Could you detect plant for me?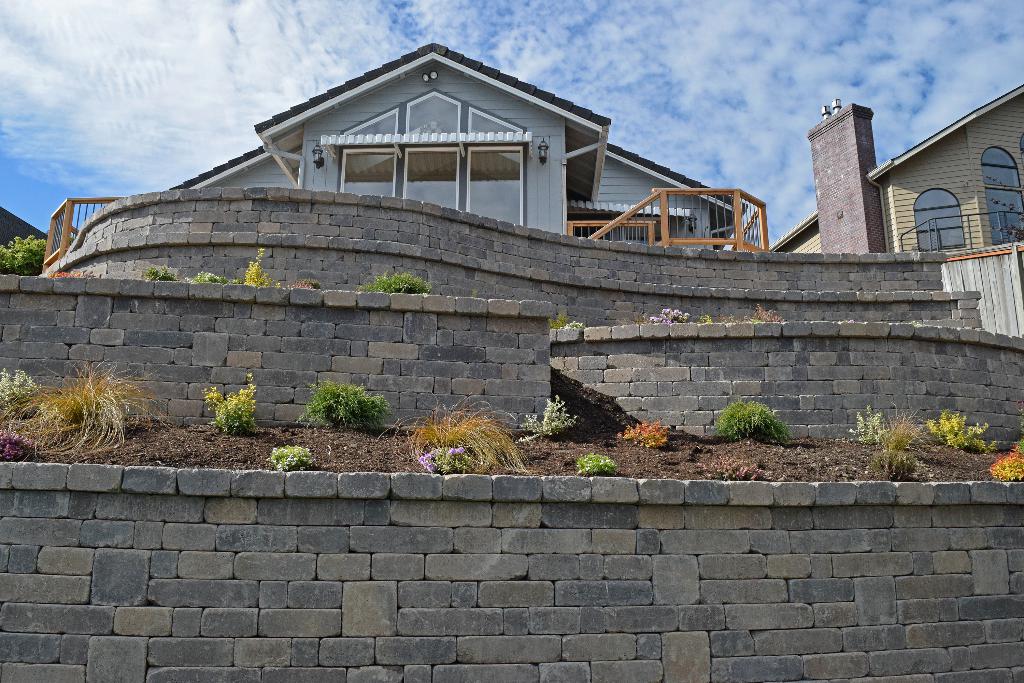
Detection result: locate(298, 370, 394, 438).
